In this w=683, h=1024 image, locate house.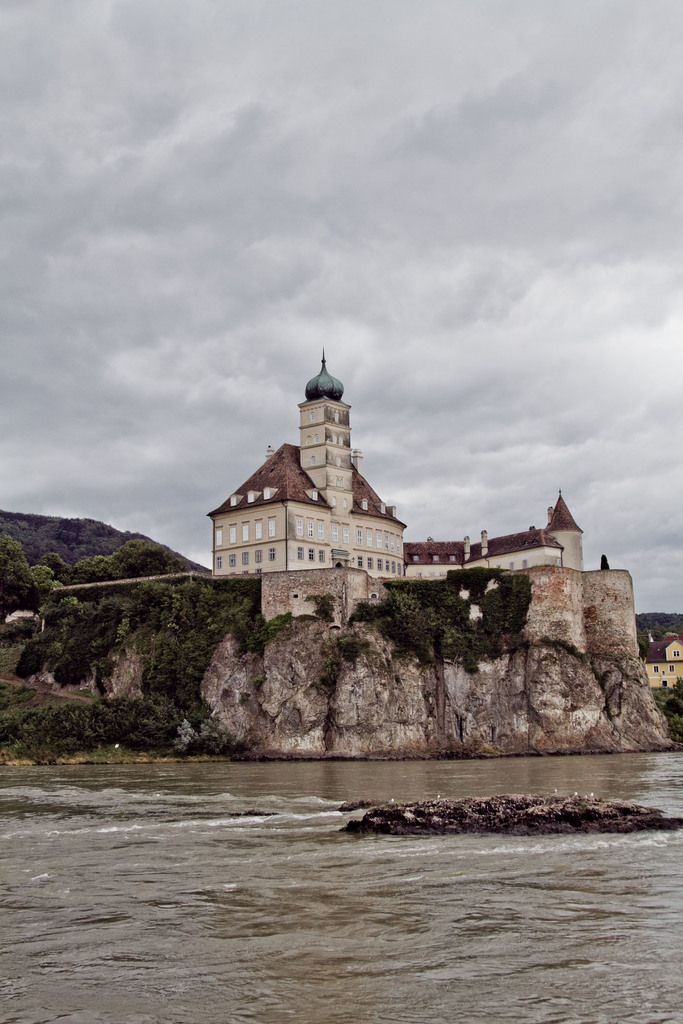
Bounding box: <box>216,339,425,580</box>.
